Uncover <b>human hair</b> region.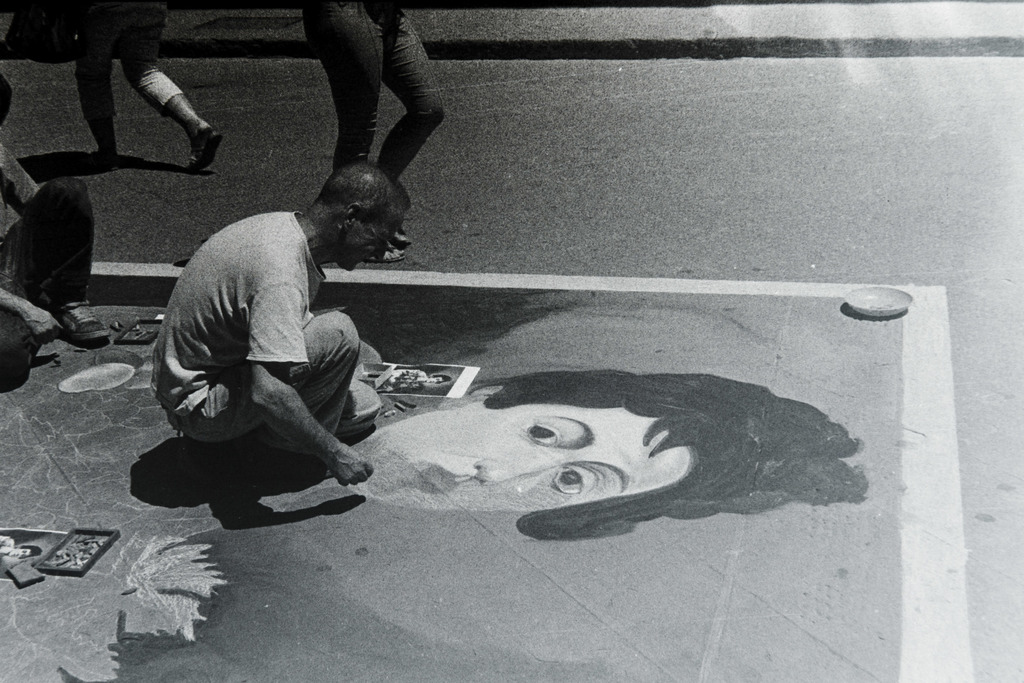
Uncovered: l=460, t=367, r=871, b=550.
